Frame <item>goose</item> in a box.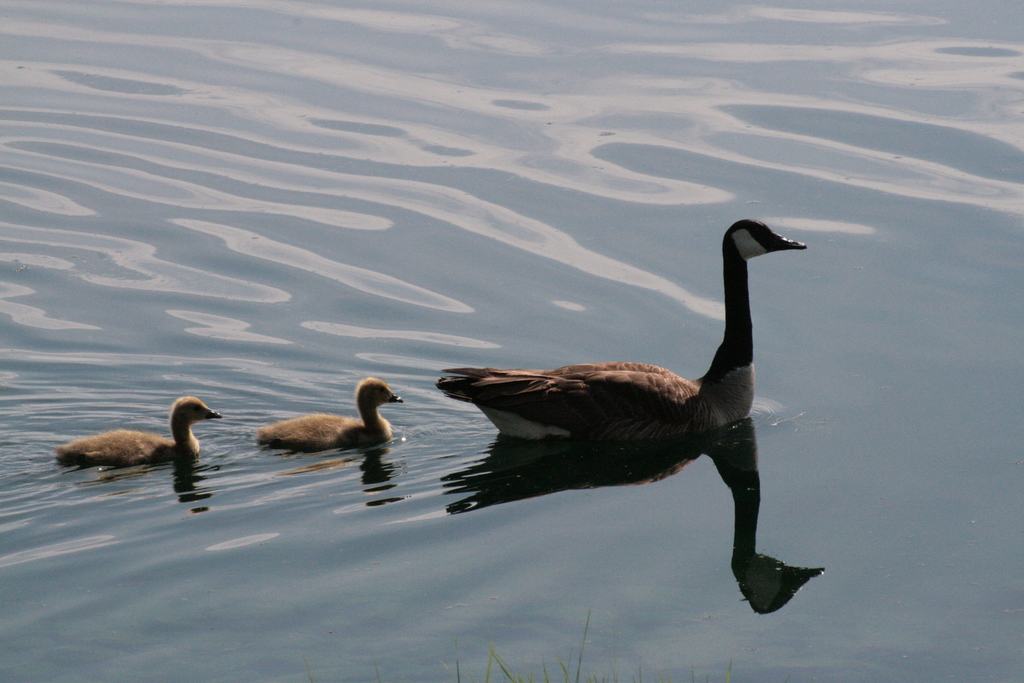
left=53, top=395, right=223, bottom=469.
